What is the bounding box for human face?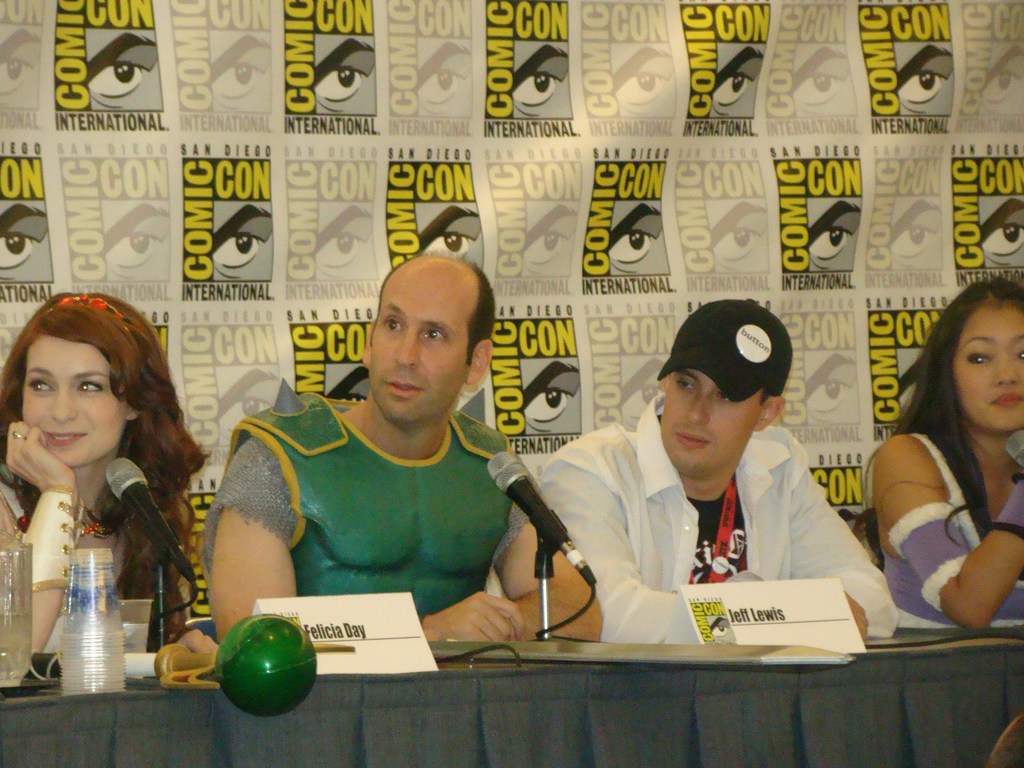
crop(208, 199, 273, 287).
